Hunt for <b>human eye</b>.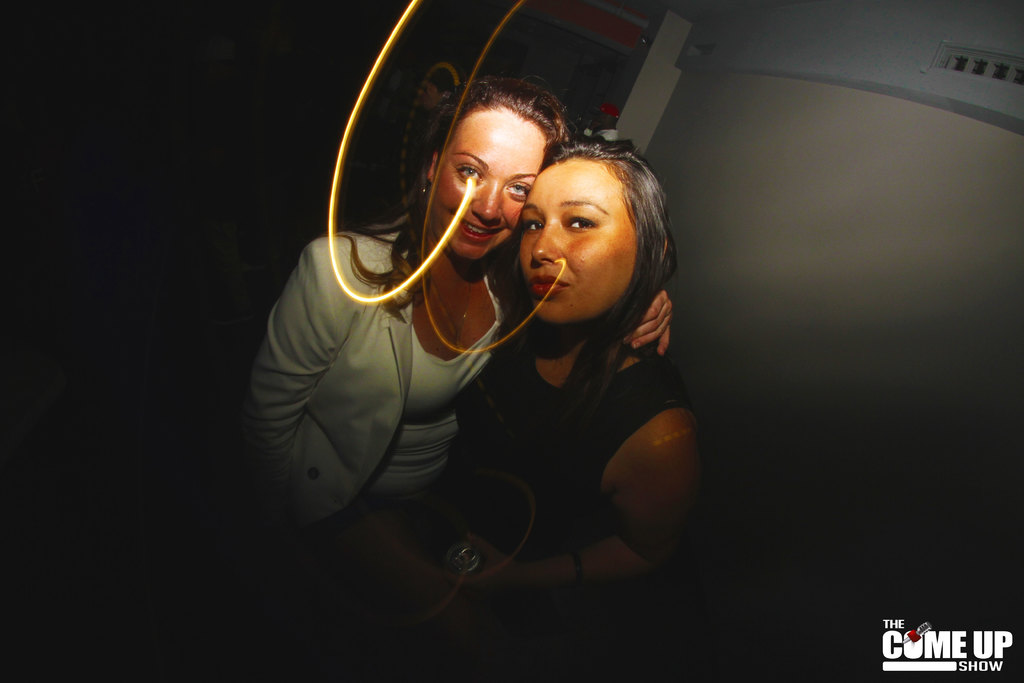
Hunted down at left=456, top=162, right=483, bottom=186.
